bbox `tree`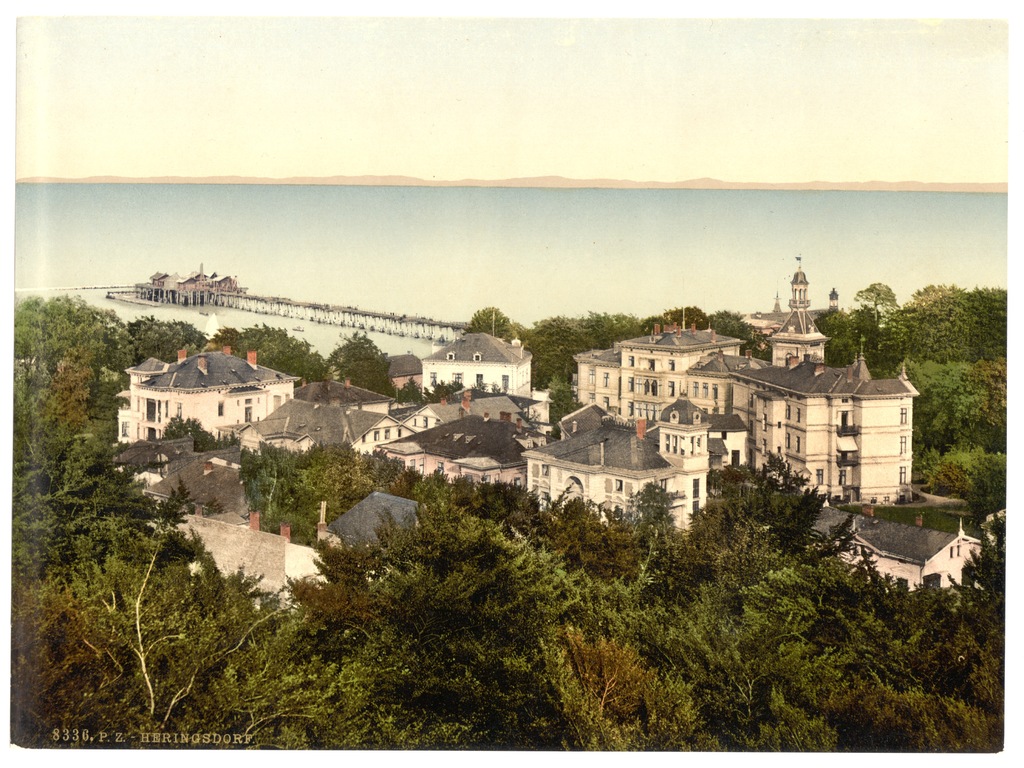
971:278:1006:362
